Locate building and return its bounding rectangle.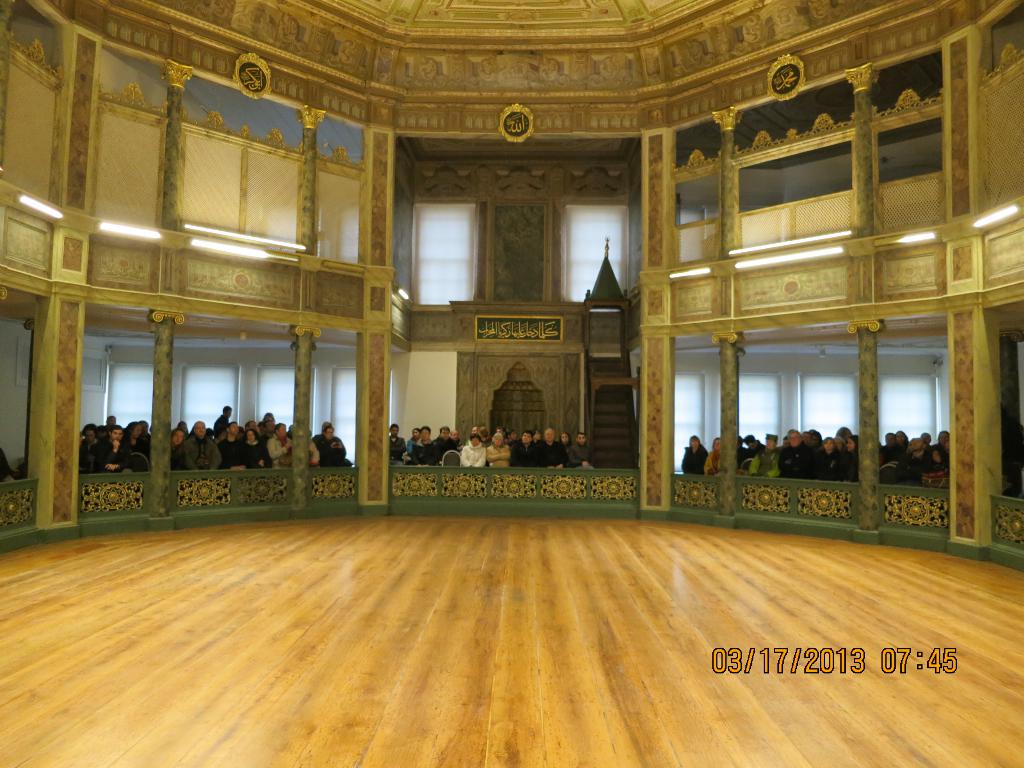
locate(0, 0, 1023, 766).
